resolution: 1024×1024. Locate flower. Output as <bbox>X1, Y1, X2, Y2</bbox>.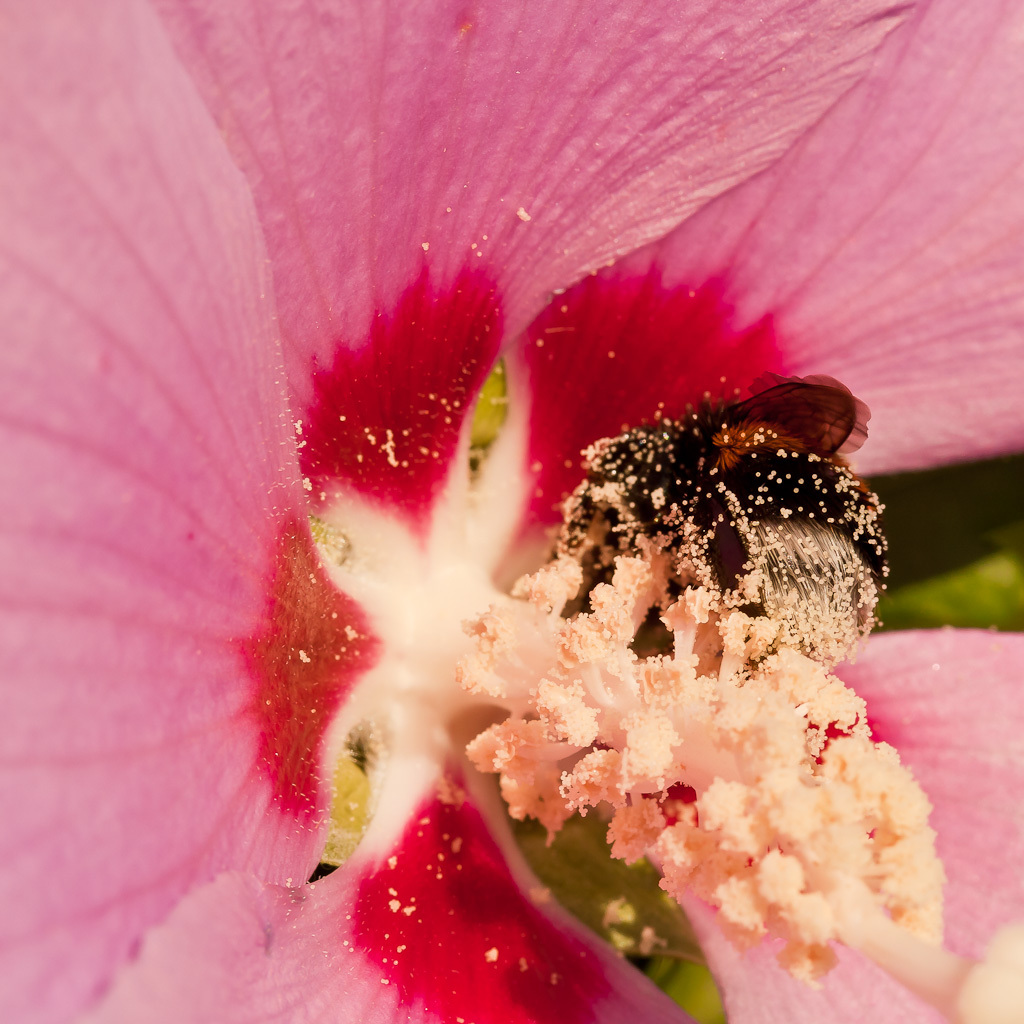
<bbox>0, 0, 1023, 1023</bbox>.
